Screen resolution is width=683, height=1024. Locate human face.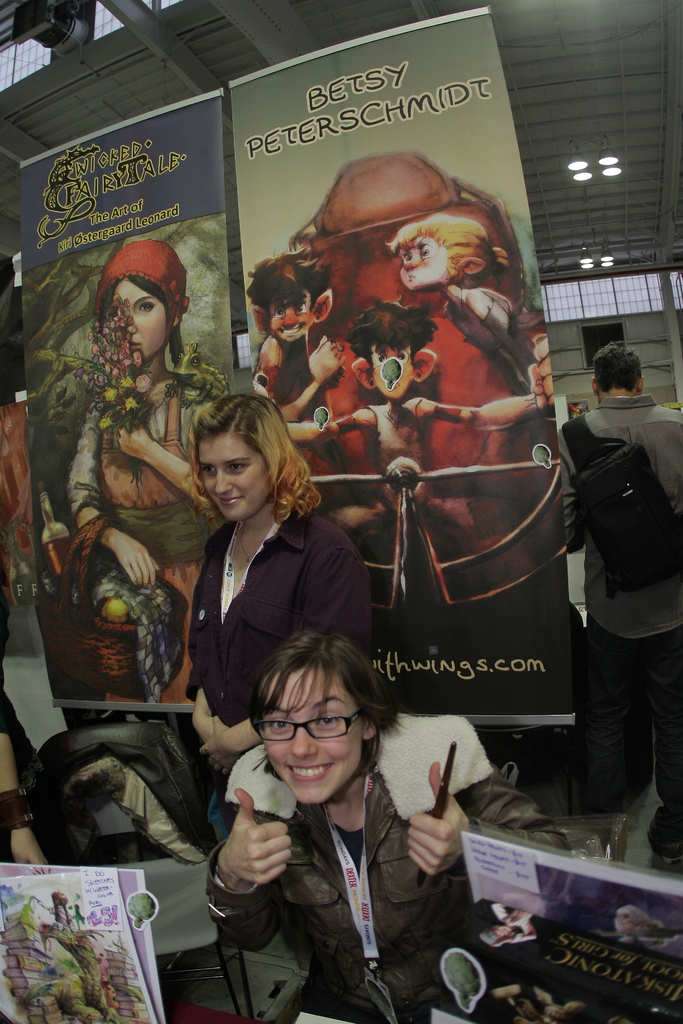
104:279:167:355.
